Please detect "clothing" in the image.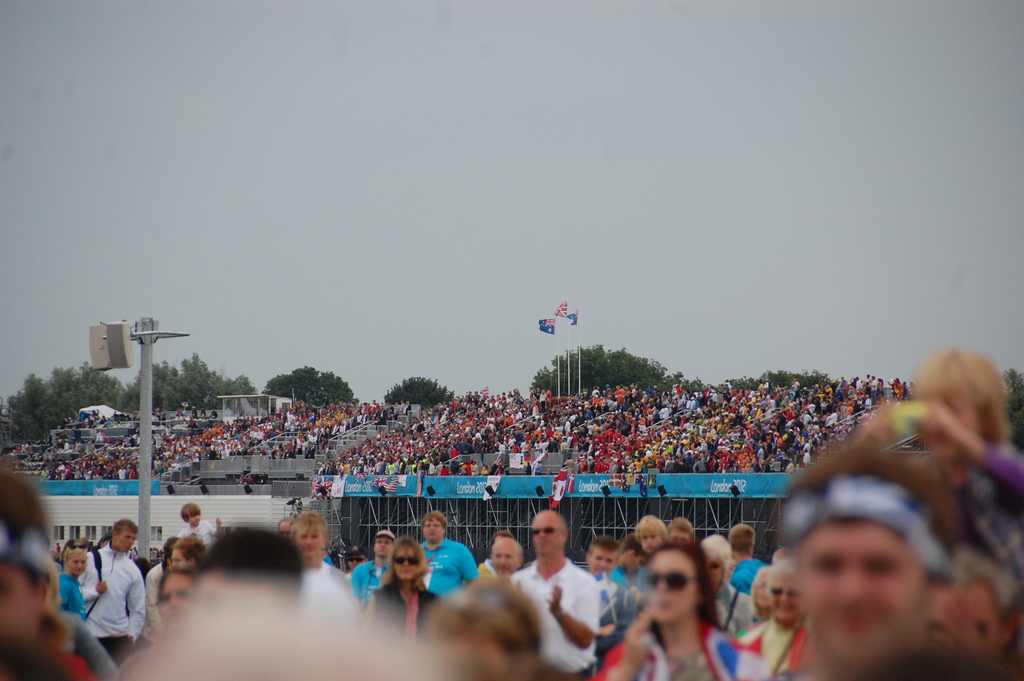
<box>730,559,765,598</box>.
